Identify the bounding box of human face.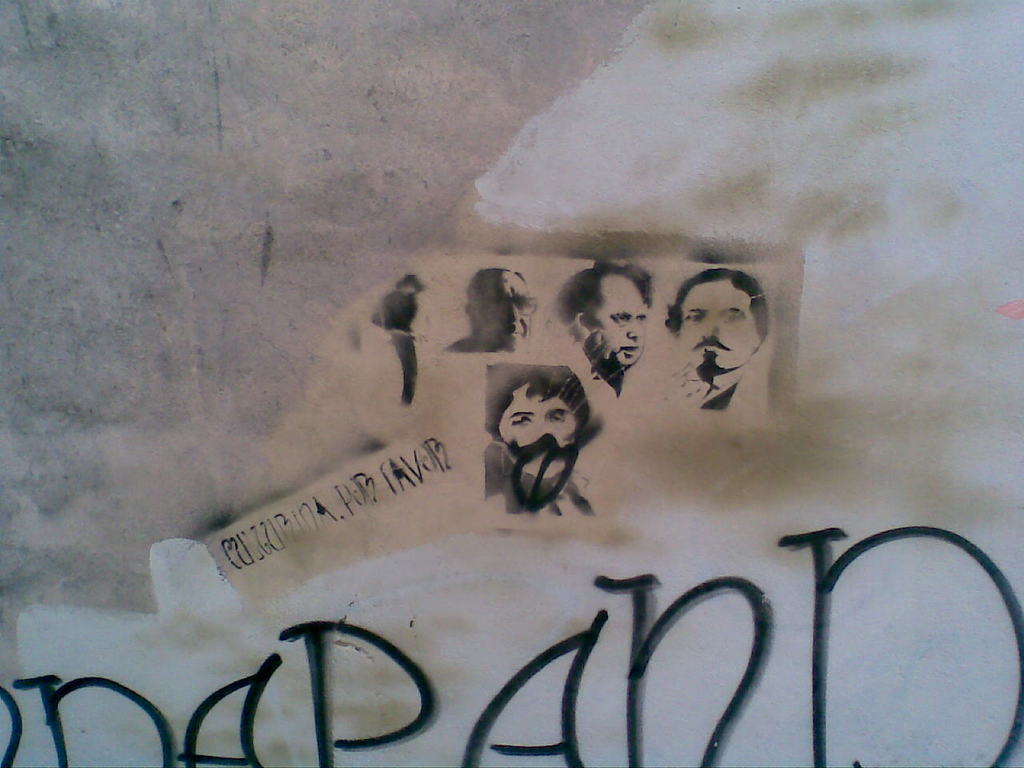
box=[594, 274, 654, 365].
